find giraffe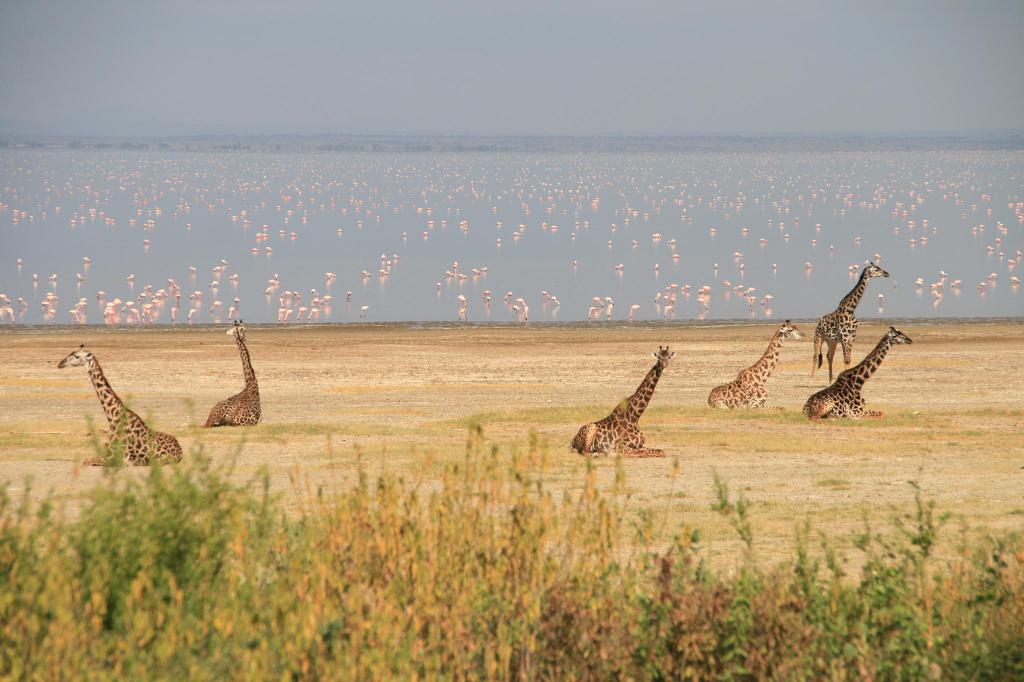
{"x1": 802, "y1": 326, "x2": 915, "y2": 425}
